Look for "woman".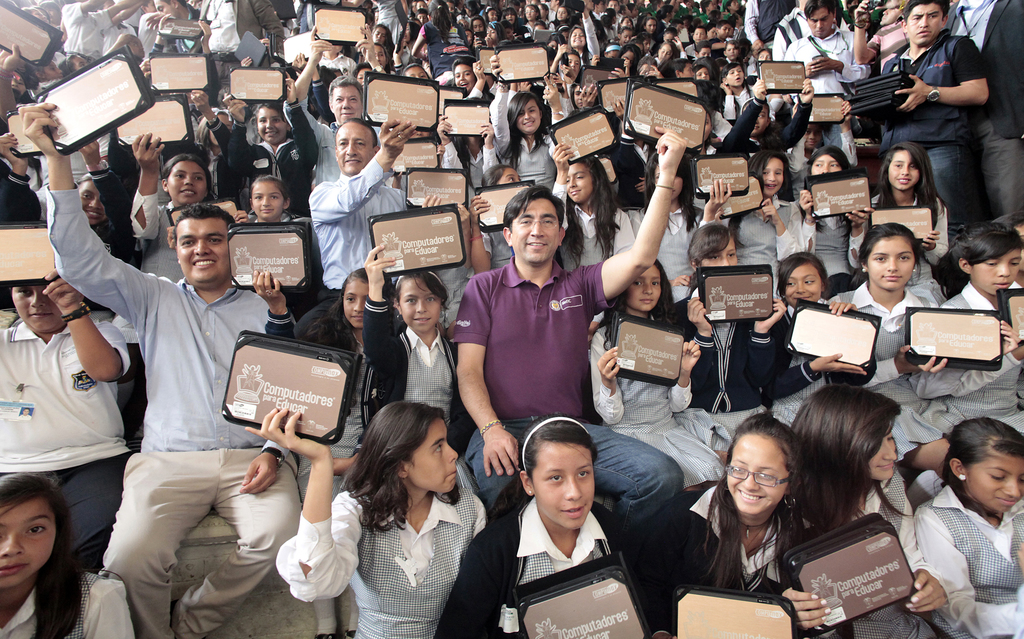
Found: (0,461,104,636).
